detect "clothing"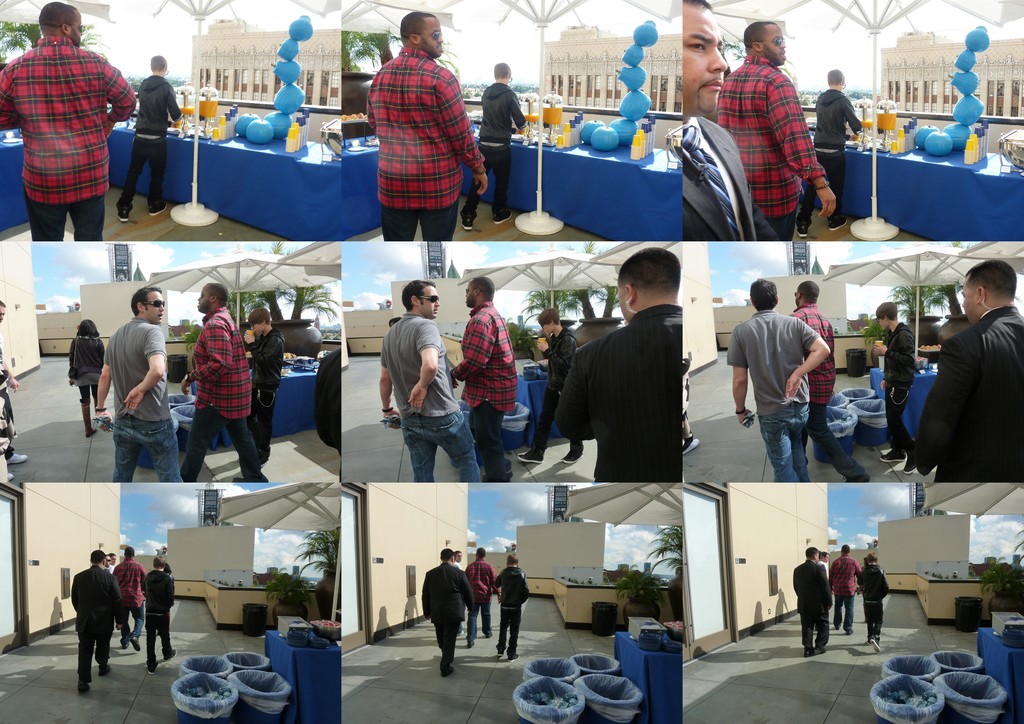
245, 324, 282, 459
